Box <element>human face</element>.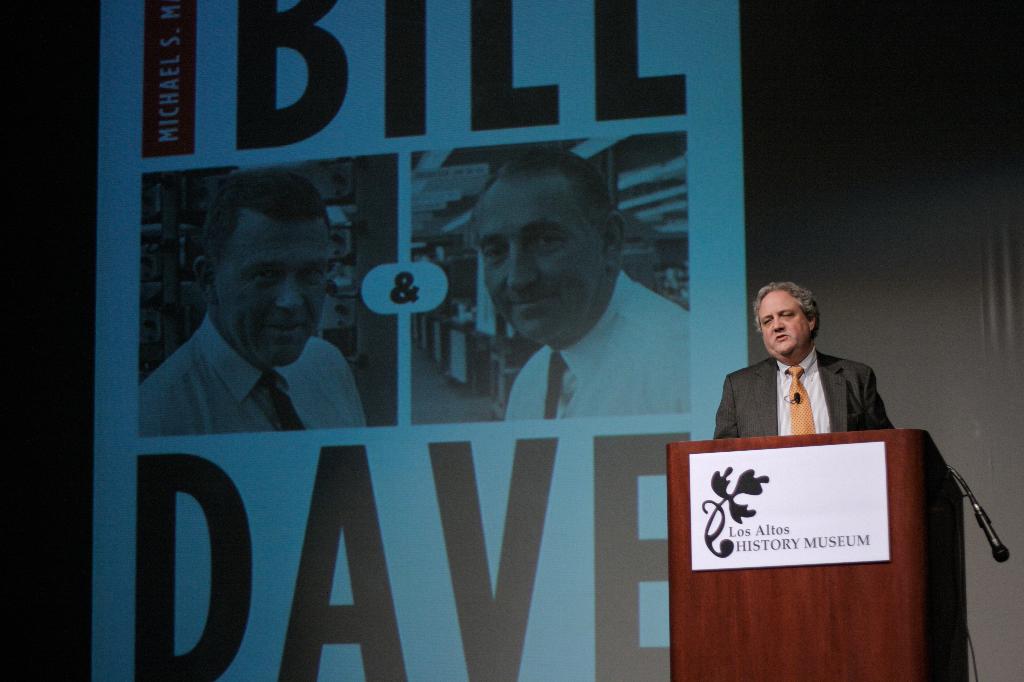
(470, 170, 603, 339).
